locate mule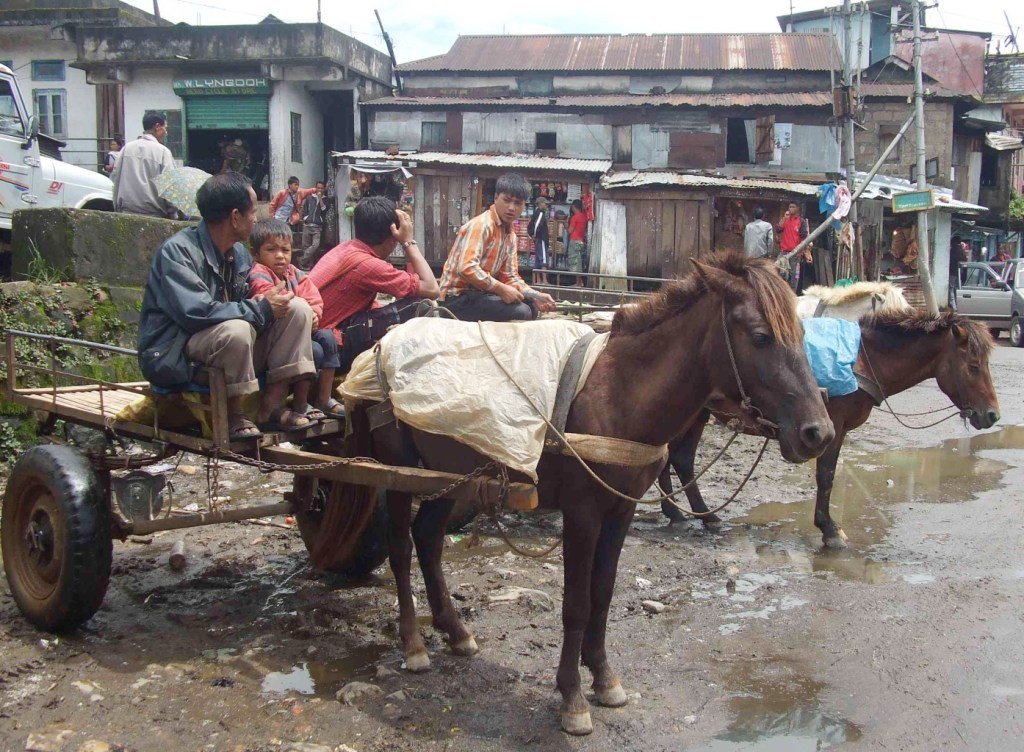
{"x1": 799, "y1": 278, "x2": 908, "y2": 321}
